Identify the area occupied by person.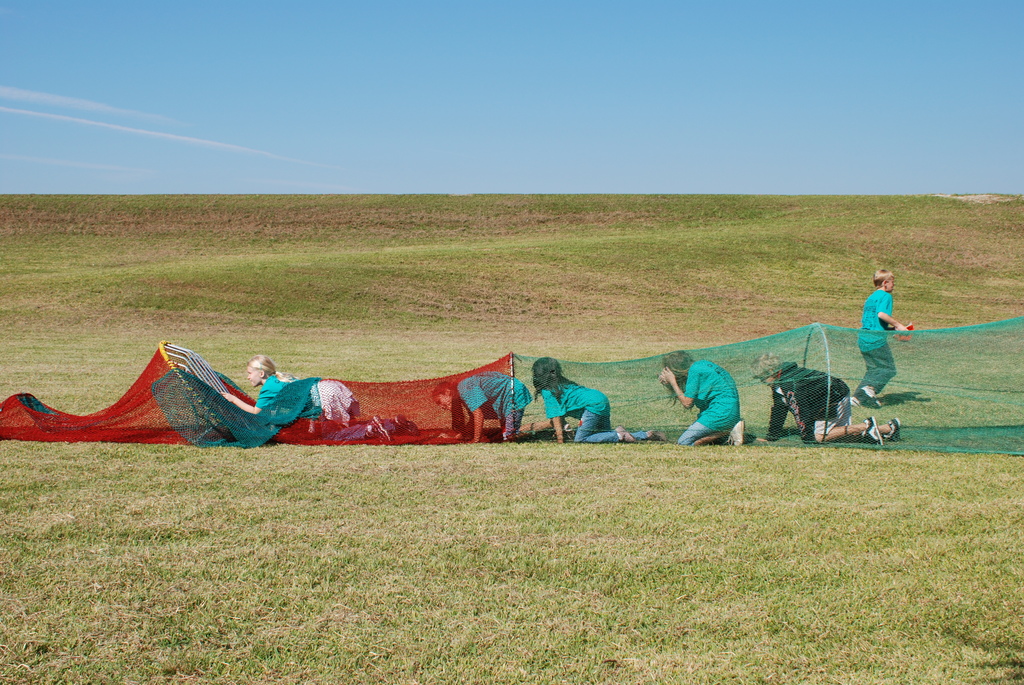
Area: detection(527, 356, 668, 446).
